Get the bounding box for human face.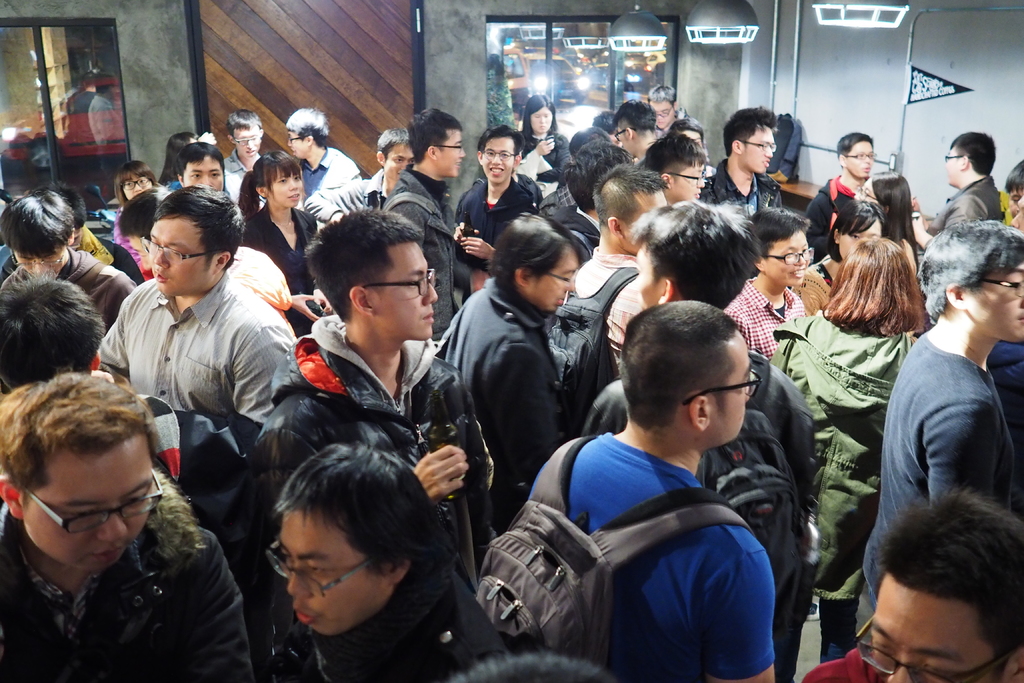
region(767, 231, 810, 286).
